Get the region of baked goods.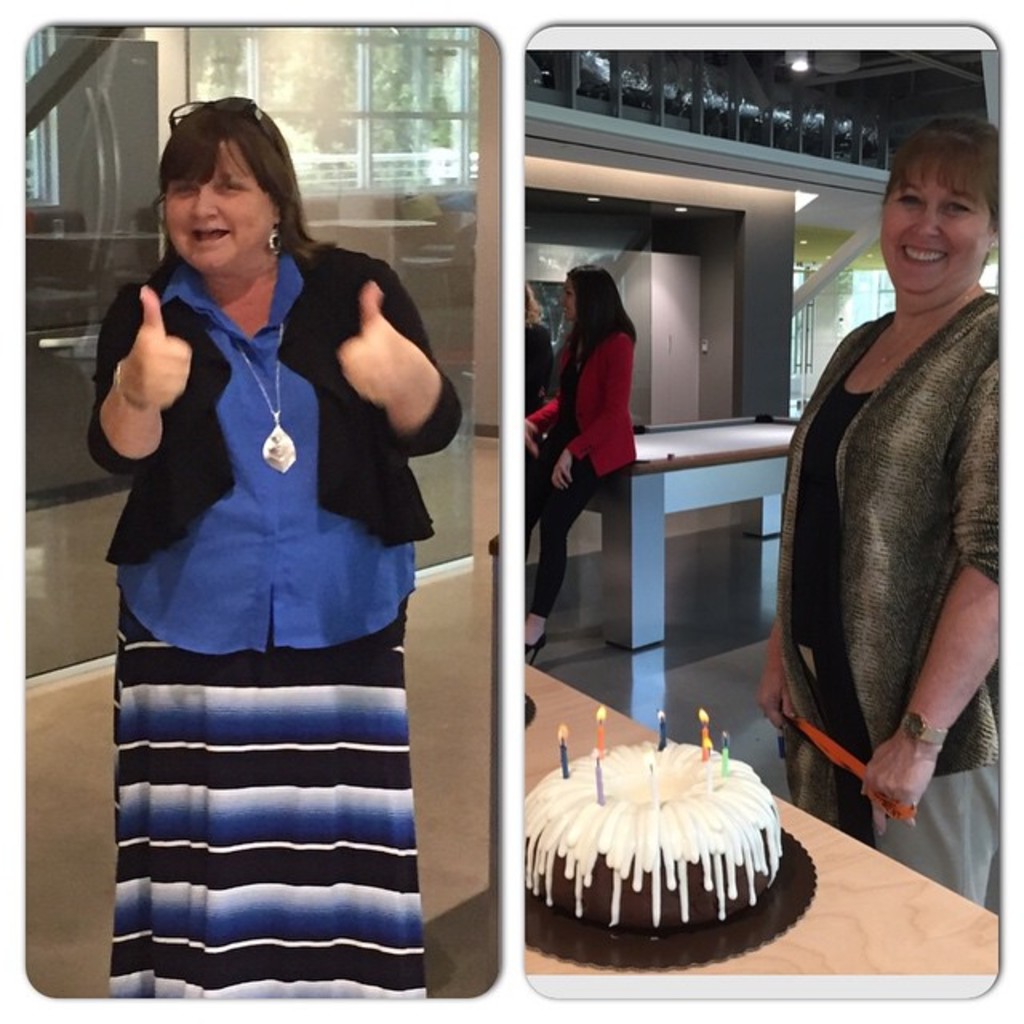
region(502, 731, 821, 966).
